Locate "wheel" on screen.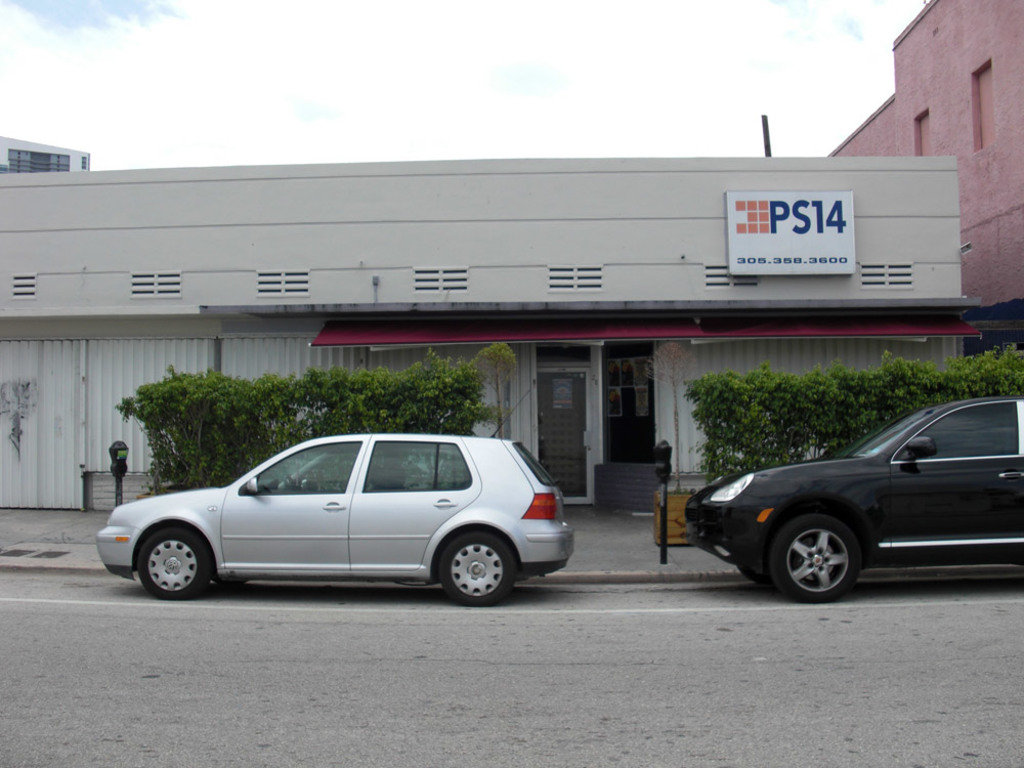
On screen at box=[438, 534, 512, 606].
